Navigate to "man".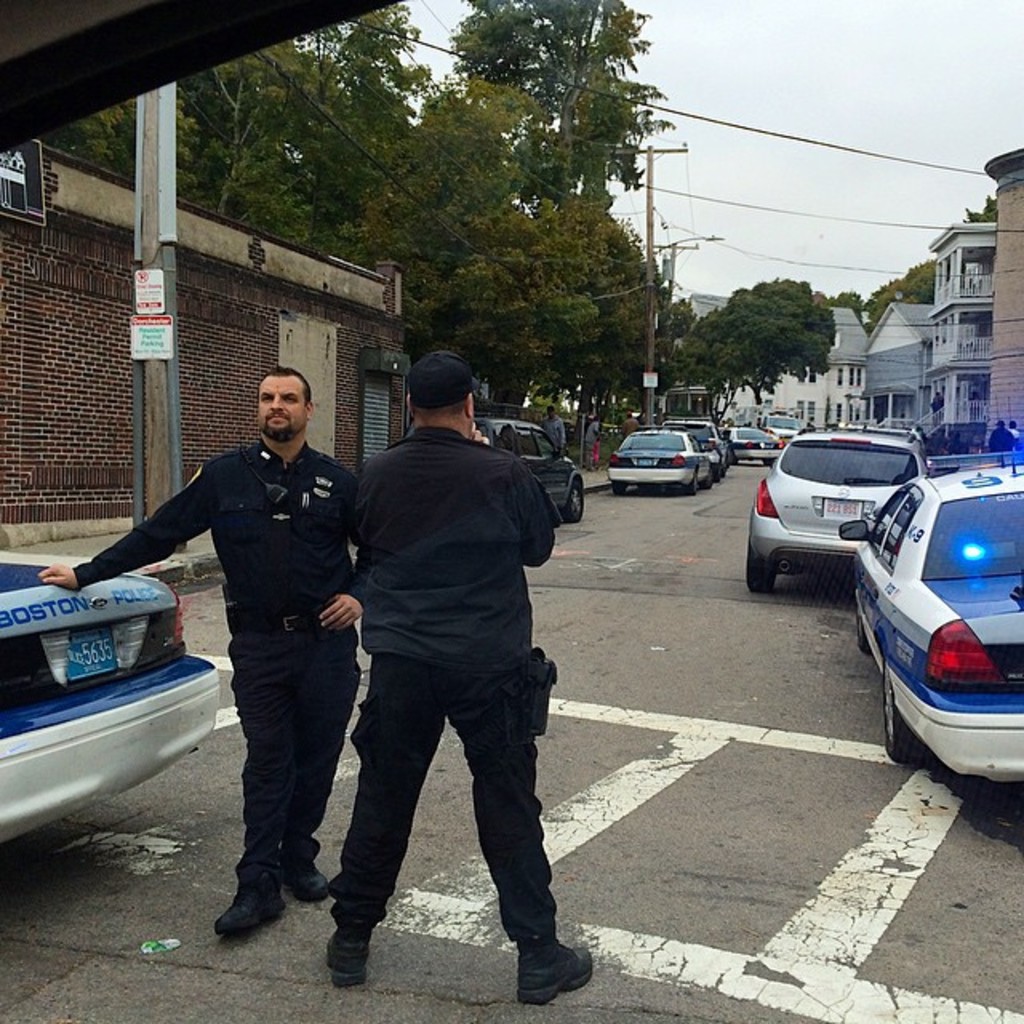
Navigation target: x1=539 y1=405 x2=566 y2=453.
